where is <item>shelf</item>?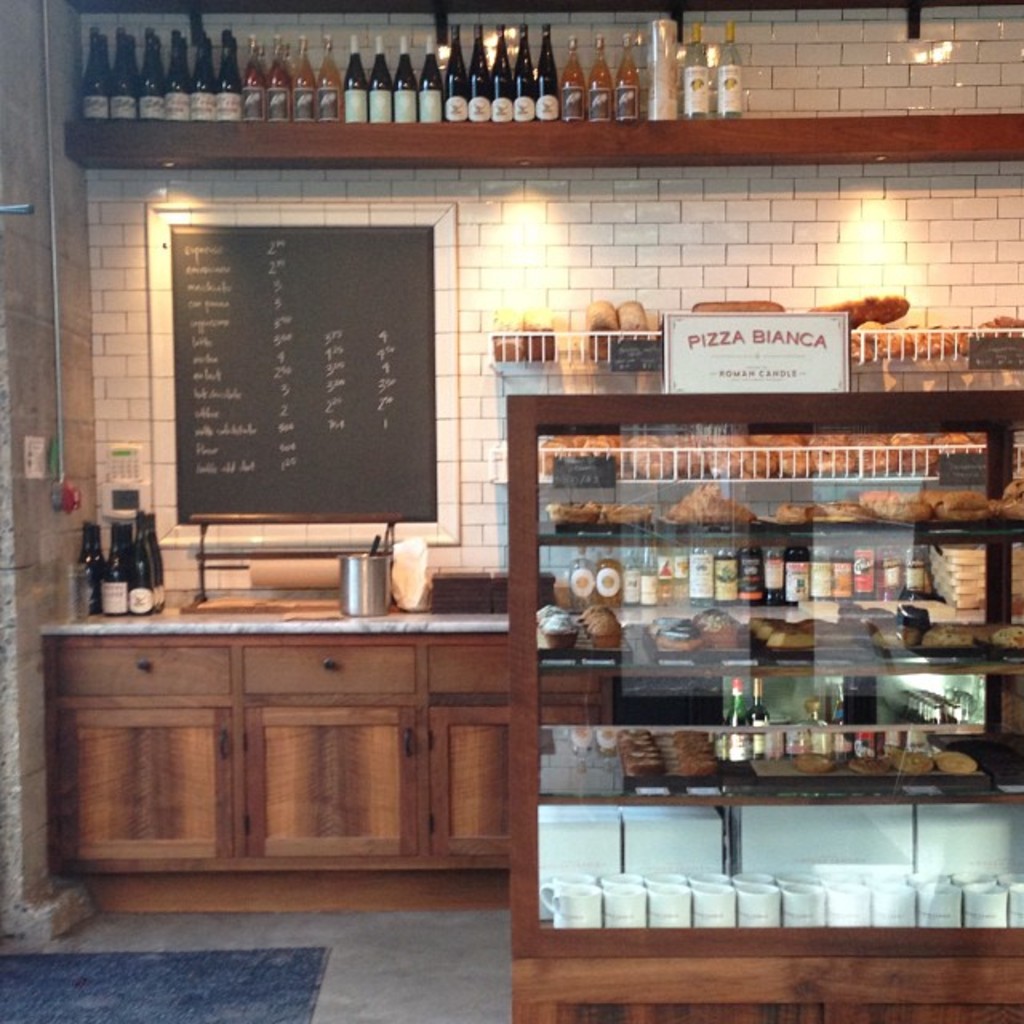
(66,112,1022,166).
